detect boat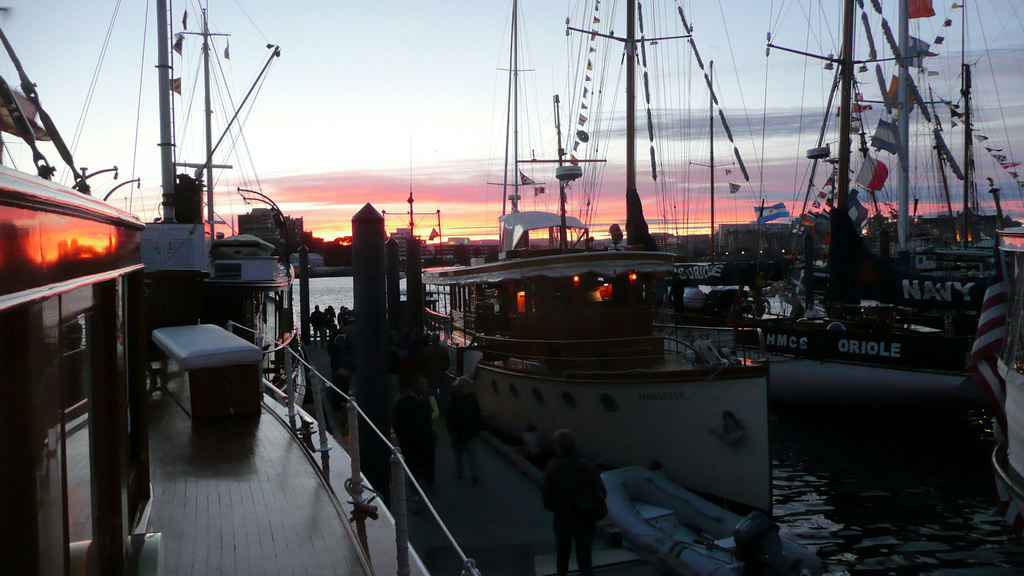
<region>412, 0, 782, 524</region>
